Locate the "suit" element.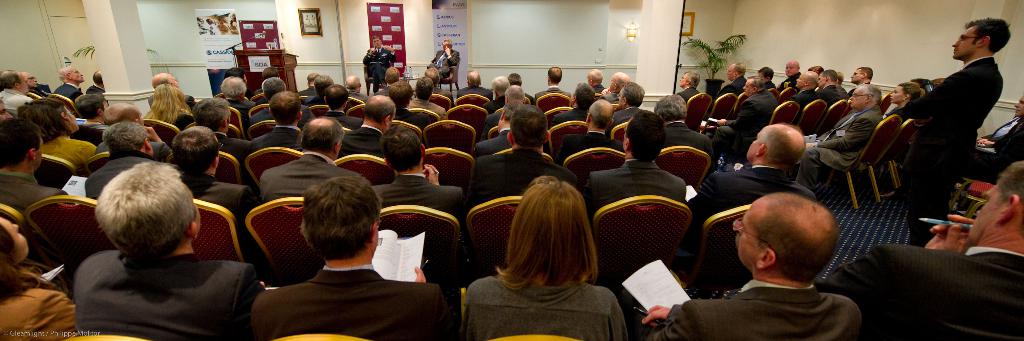
Element bbox: (476,131,514,156).
